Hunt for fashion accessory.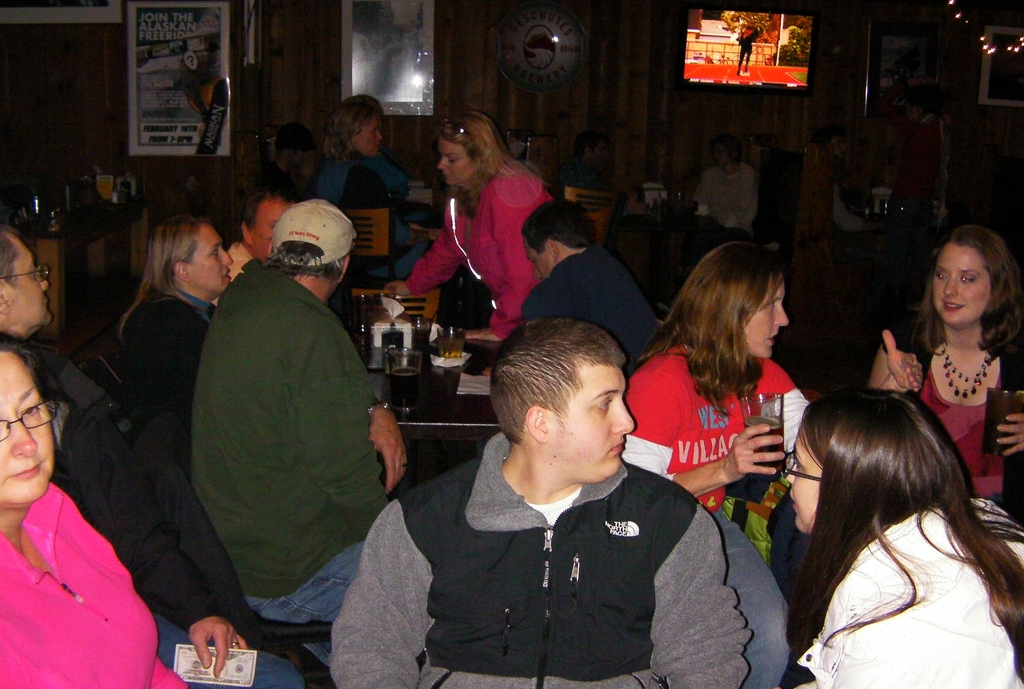
Hunted down at x1=0 y1=396 x2=63 y2=443.
